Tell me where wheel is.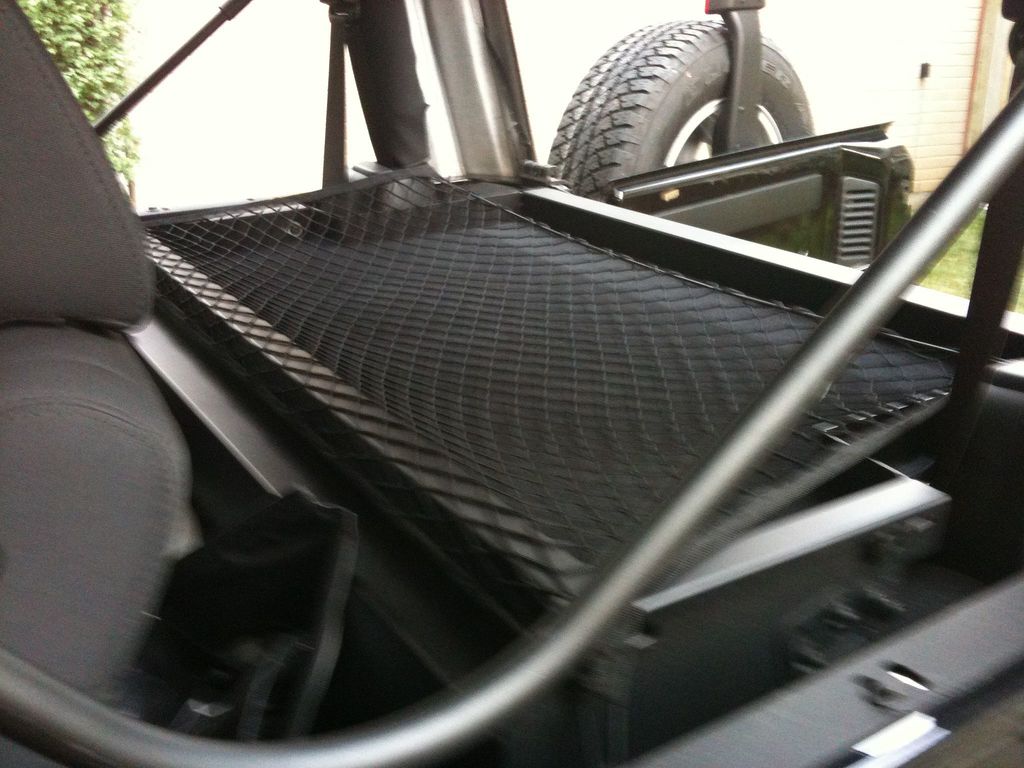
wheel is at [556,21,820,202].
